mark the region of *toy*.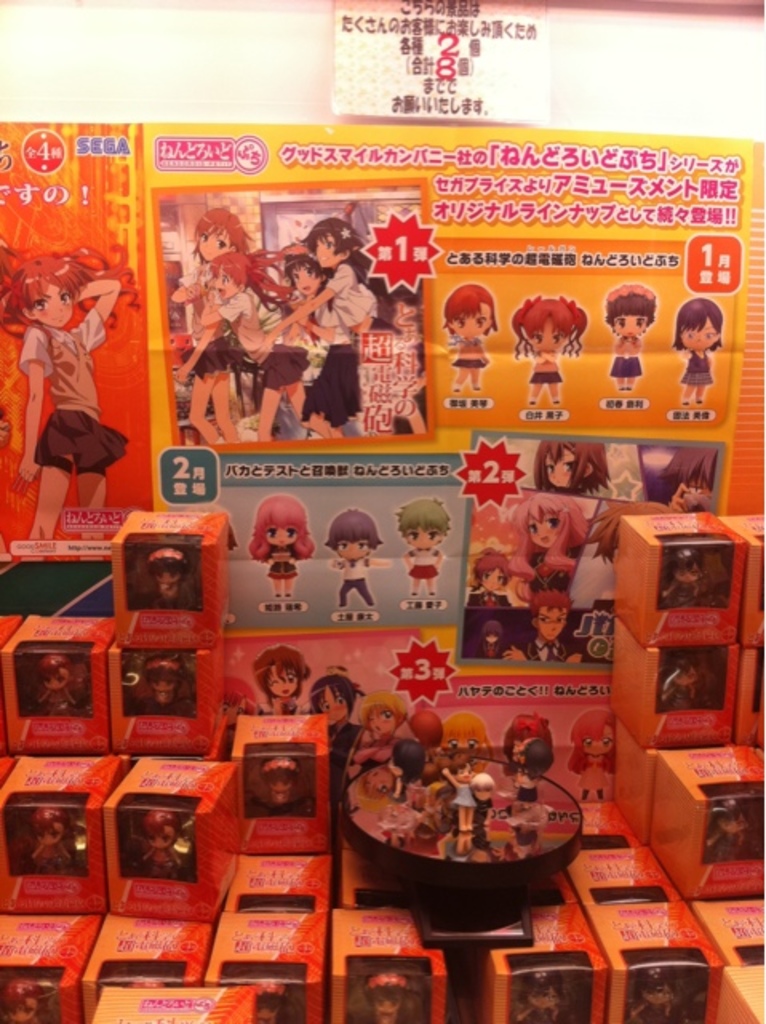
Region: l=513, t=965, r=565, b=1022.
